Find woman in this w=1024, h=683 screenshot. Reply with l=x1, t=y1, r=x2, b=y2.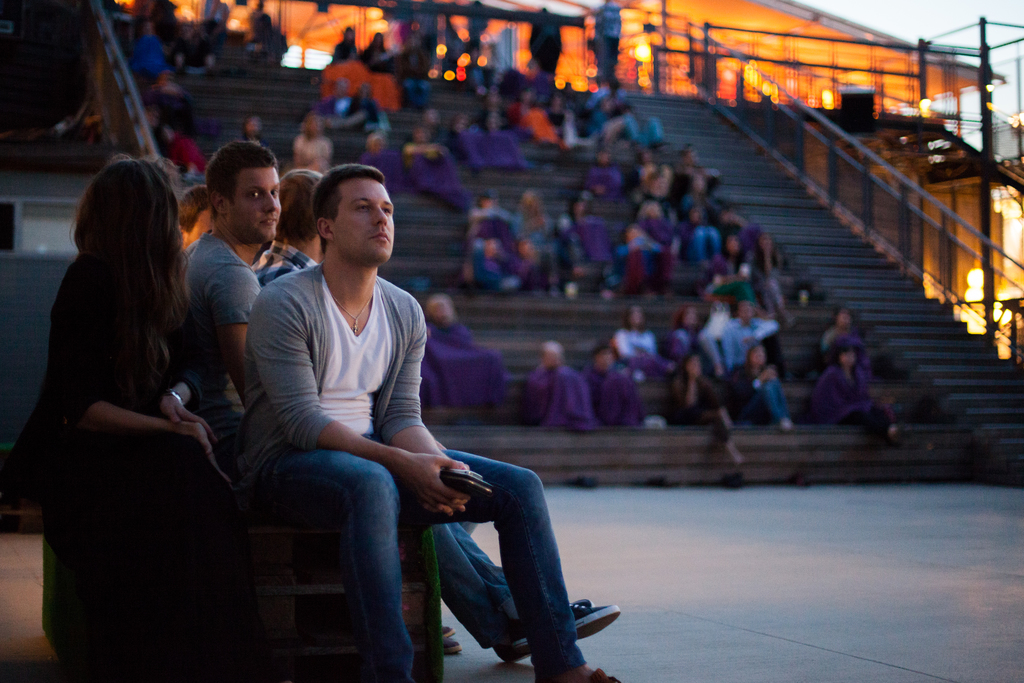
l=318, t=23, r=368, b=97.
